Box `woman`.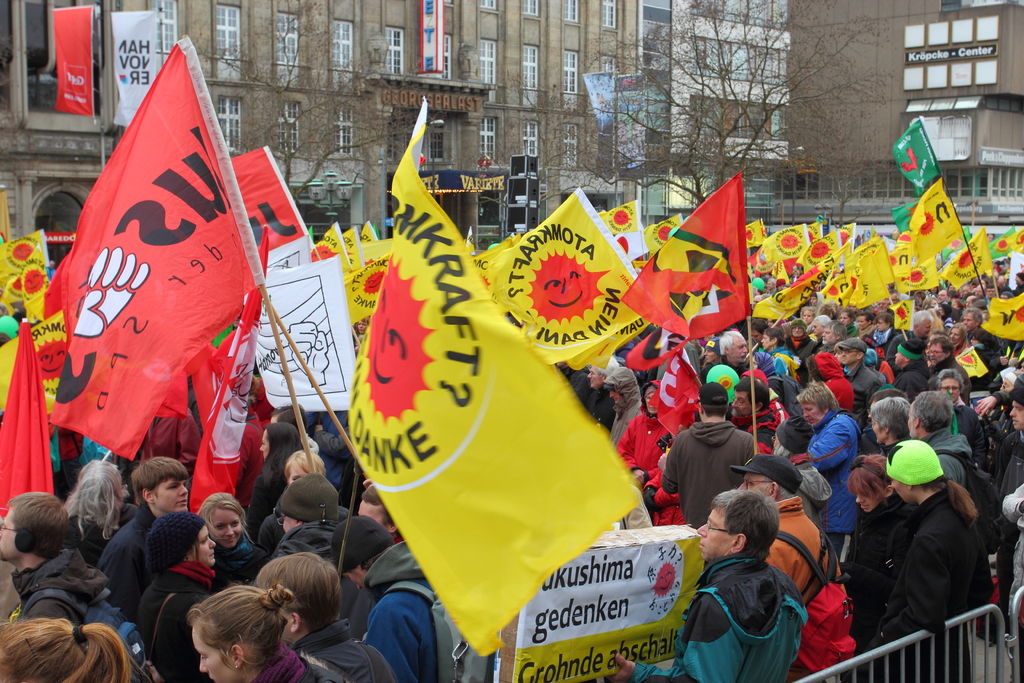
crop(182, 584, 315, 682).
